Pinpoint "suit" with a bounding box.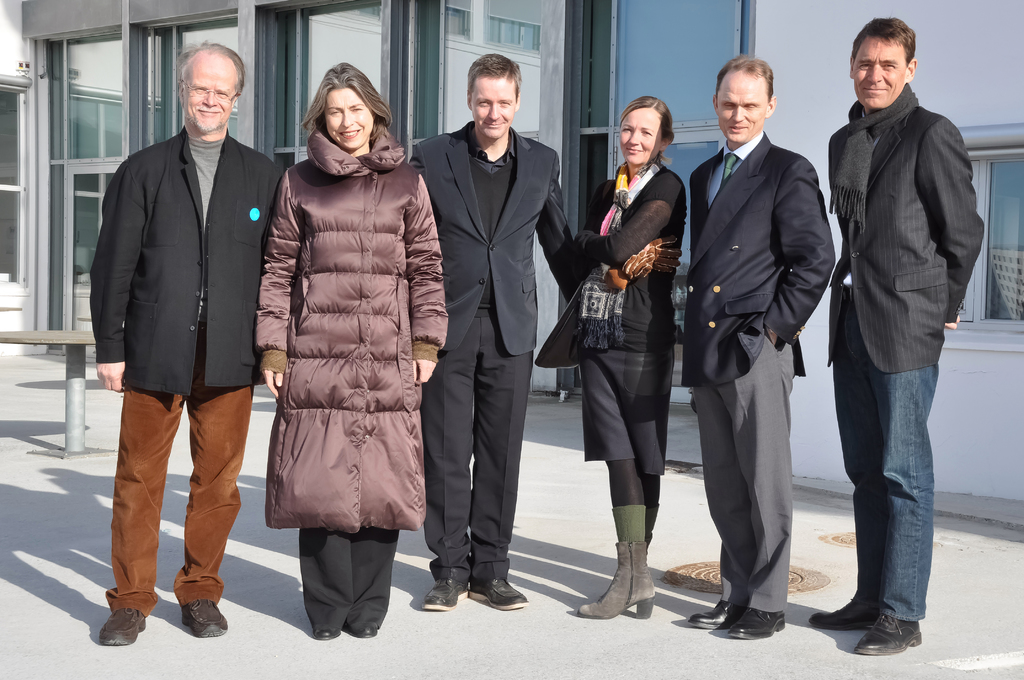
405/124/591/576.
